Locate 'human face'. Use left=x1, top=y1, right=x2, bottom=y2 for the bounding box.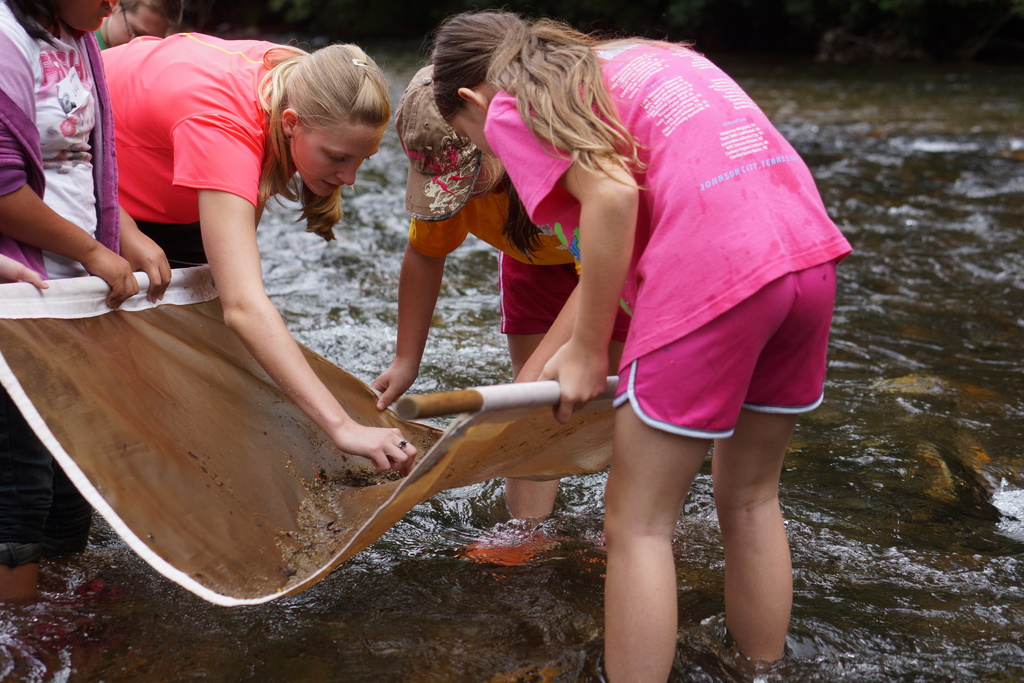
left=293, top=123, right=385, bottom=197.
